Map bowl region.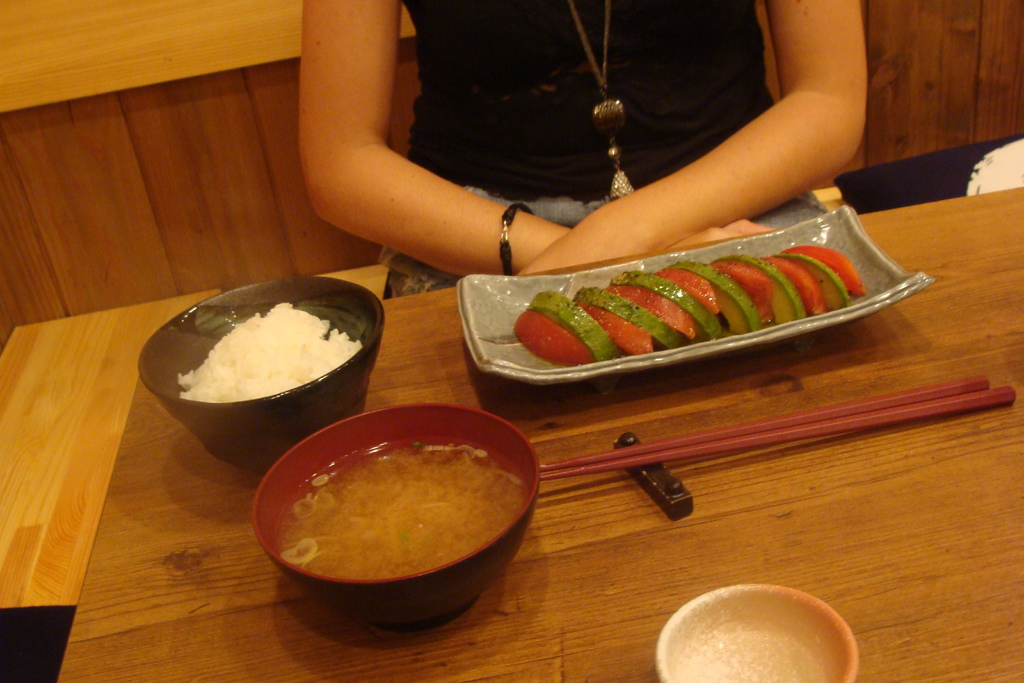
Mapped to bbox=(657, 584, 861, 682).
